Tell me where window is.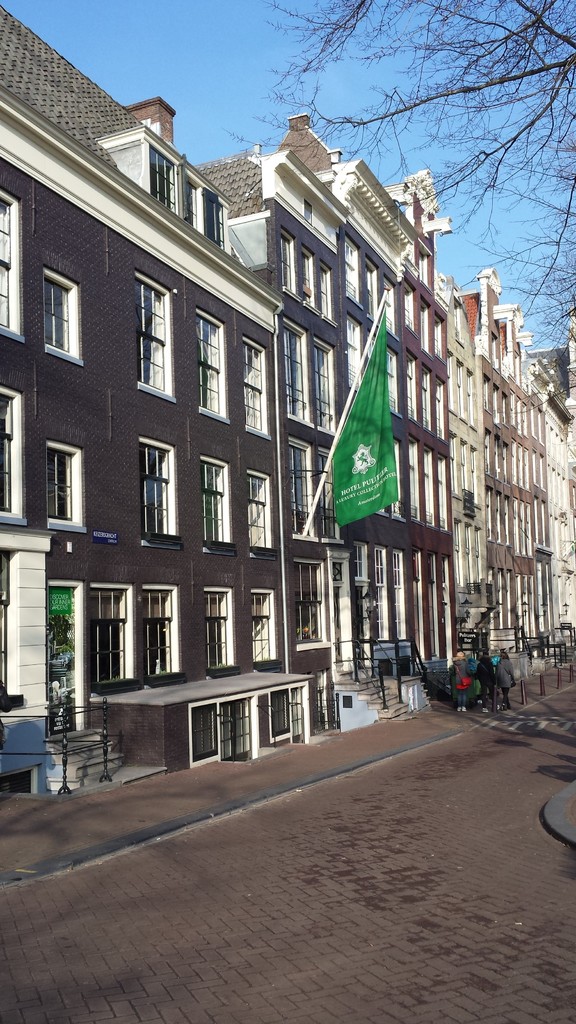
window is at [248,589,276,664].
